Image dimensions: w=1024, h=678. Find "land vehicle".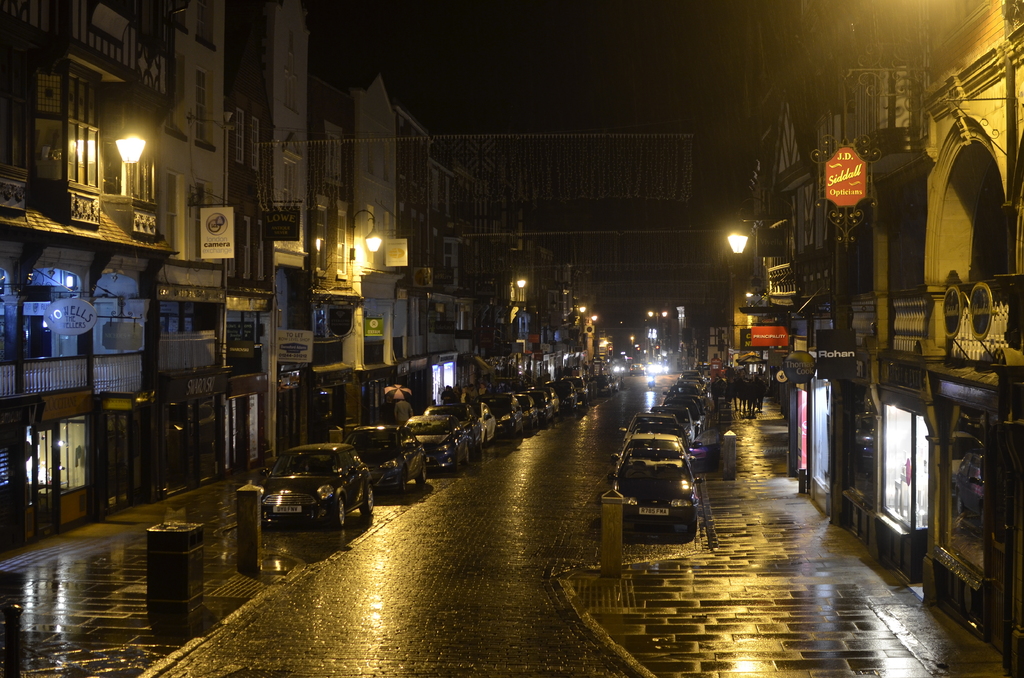
[left=352, top=424, right=431, bottom=487].
